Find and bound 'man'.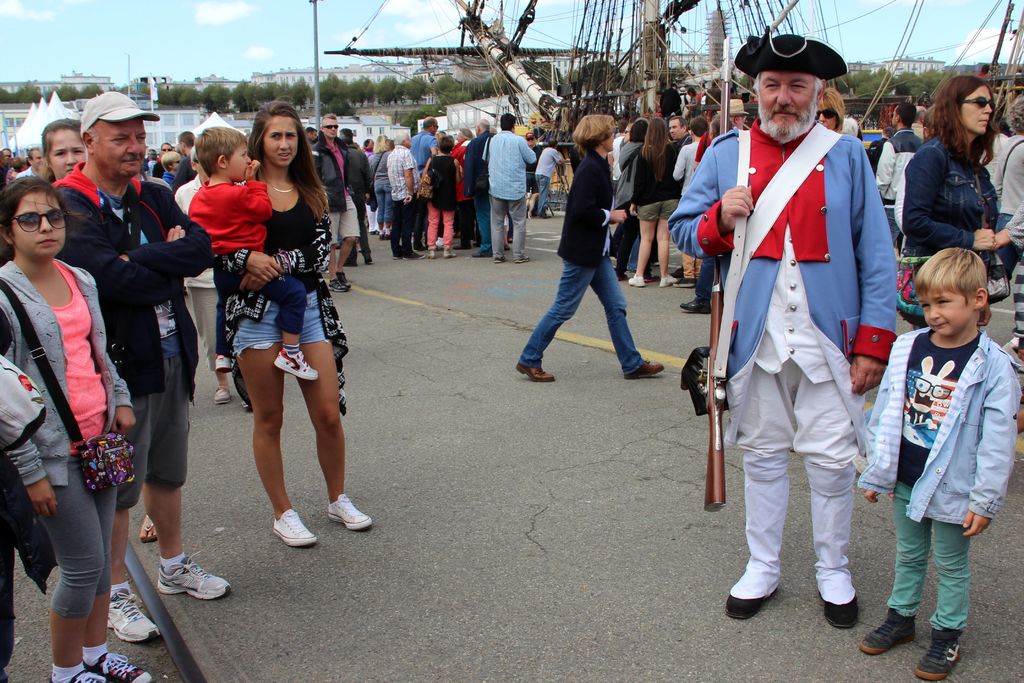
Bound: region(386, 127, 423, 262).
